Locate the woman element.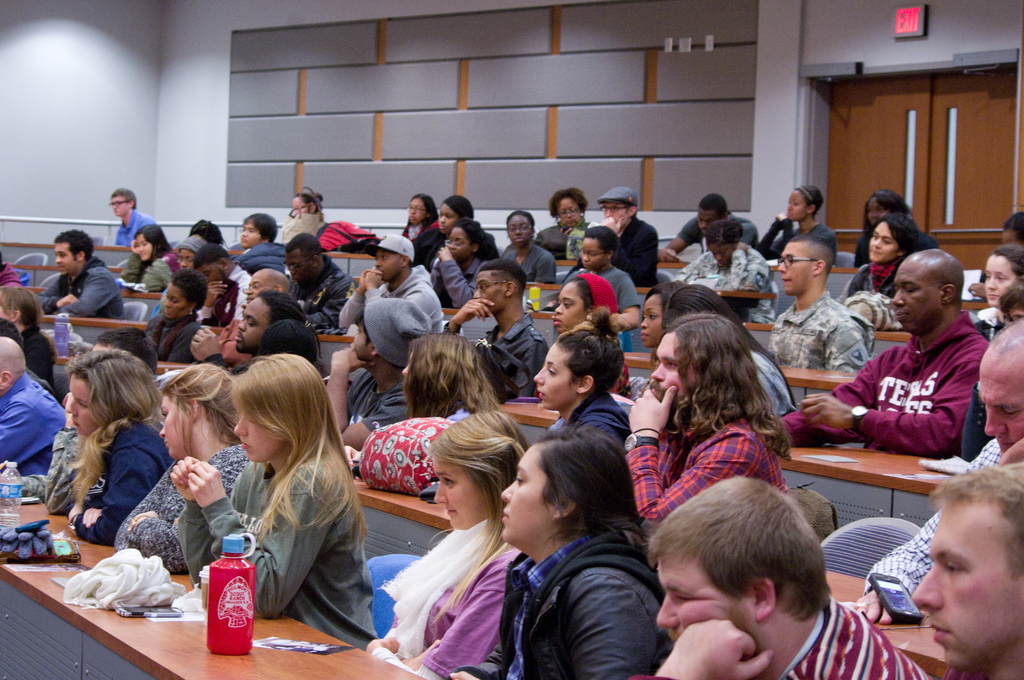
Element bbox: [184, 308, 365, 679].
